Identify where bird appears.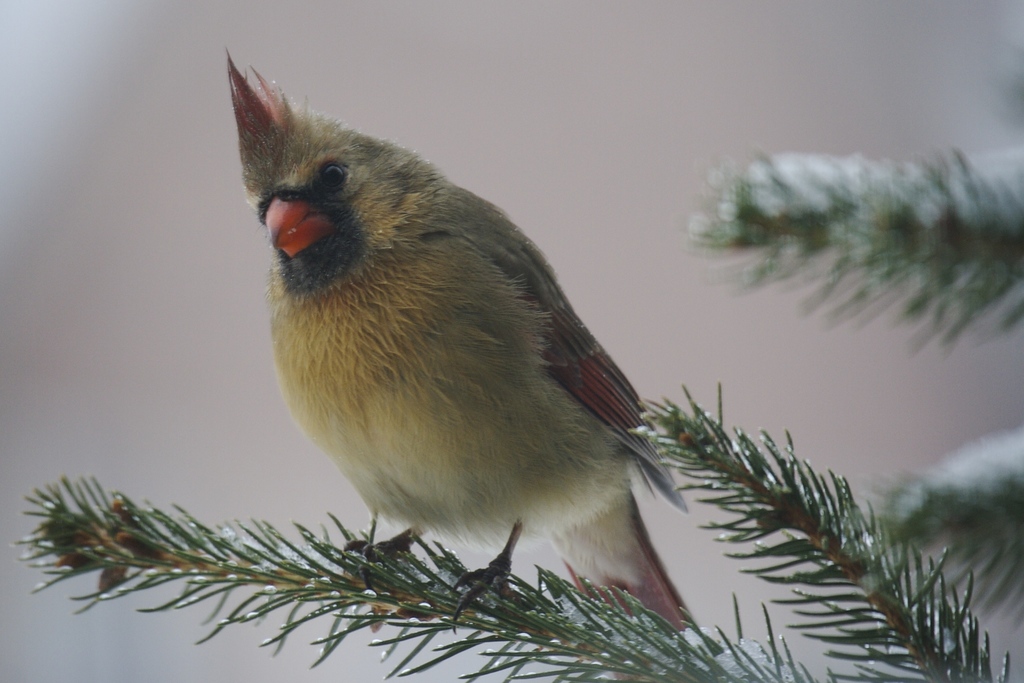
Appears at bbox(236, 70, 711, 630).
